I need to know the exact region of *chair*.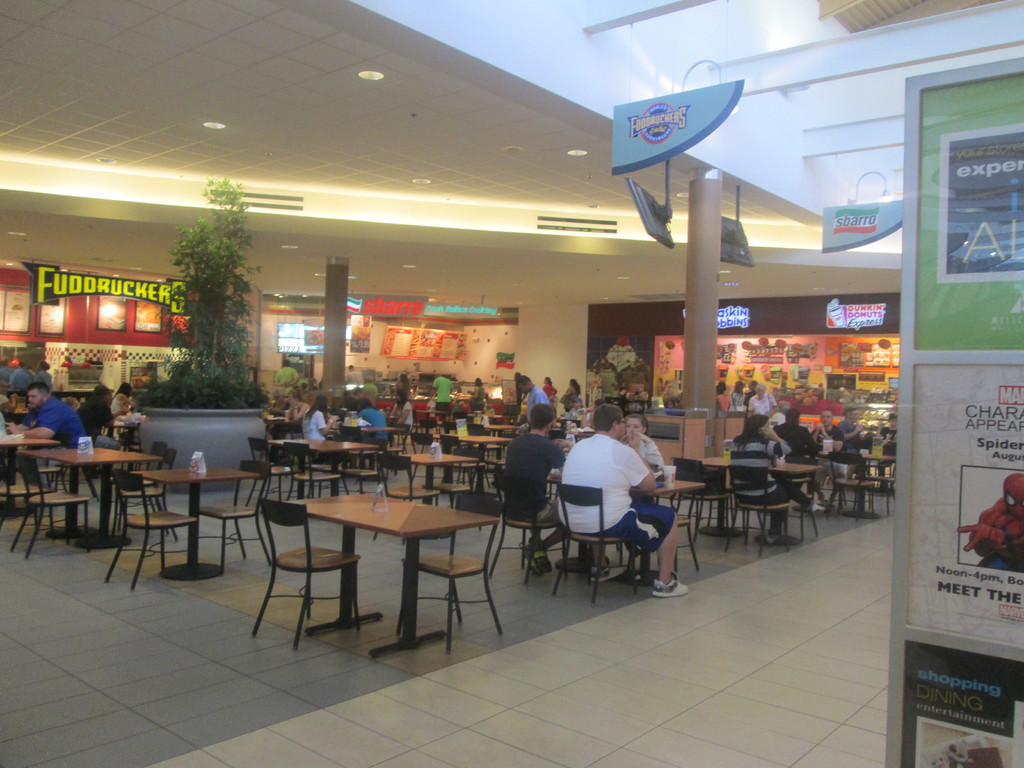
Region: region(715, 461, 794, 558).
